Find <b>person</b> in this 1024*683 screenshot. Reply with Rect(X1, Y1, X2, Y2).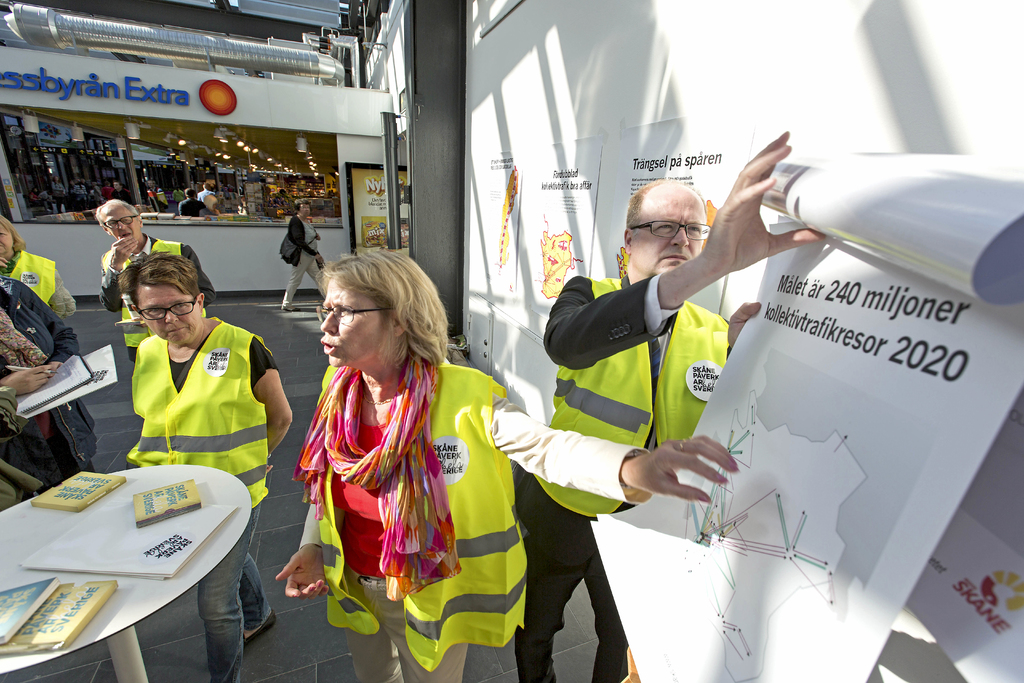
Rect(0, 260, 99, 504).
